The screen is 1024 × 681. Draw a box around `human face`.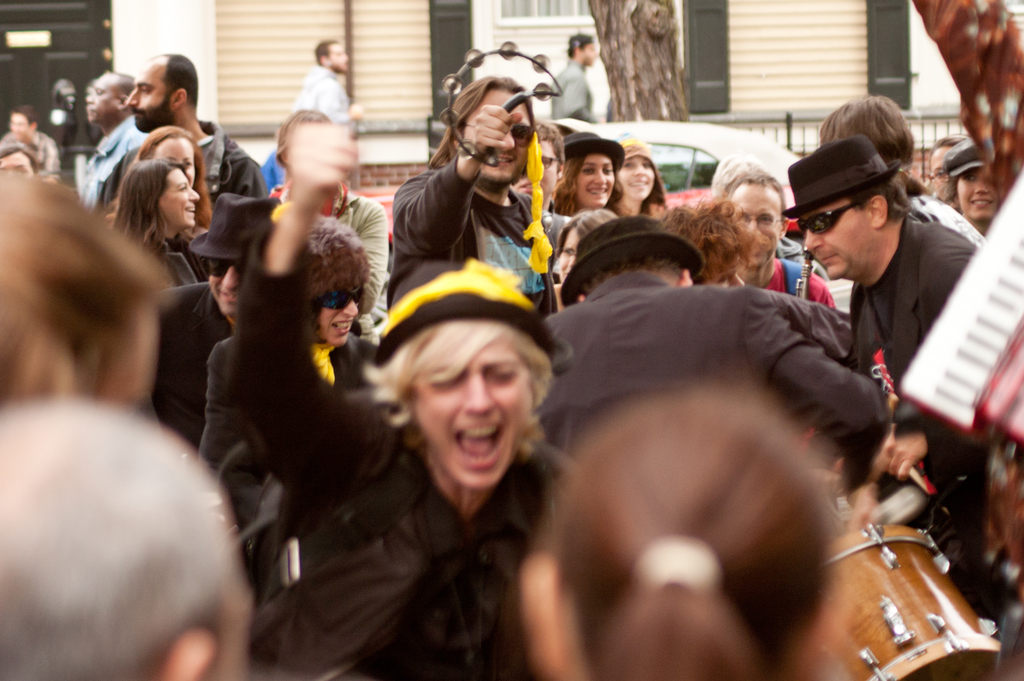
x1=728, y1=185, x2=783, y2=266.
